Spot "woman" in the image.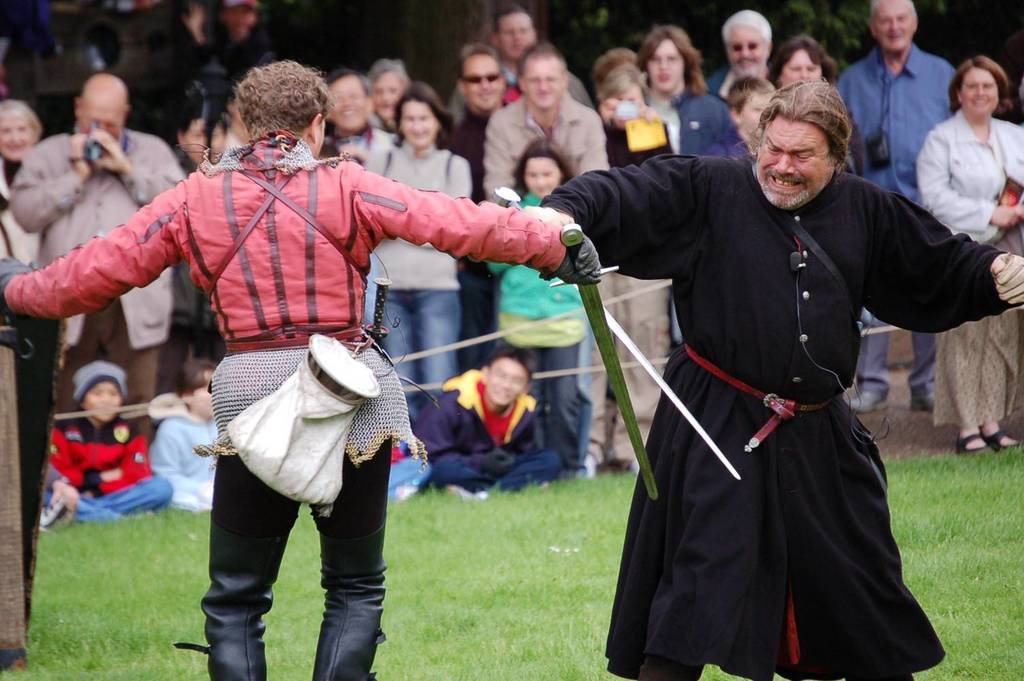
"woman" found at (x1=766, y1=33, x2=869, y2=383).
